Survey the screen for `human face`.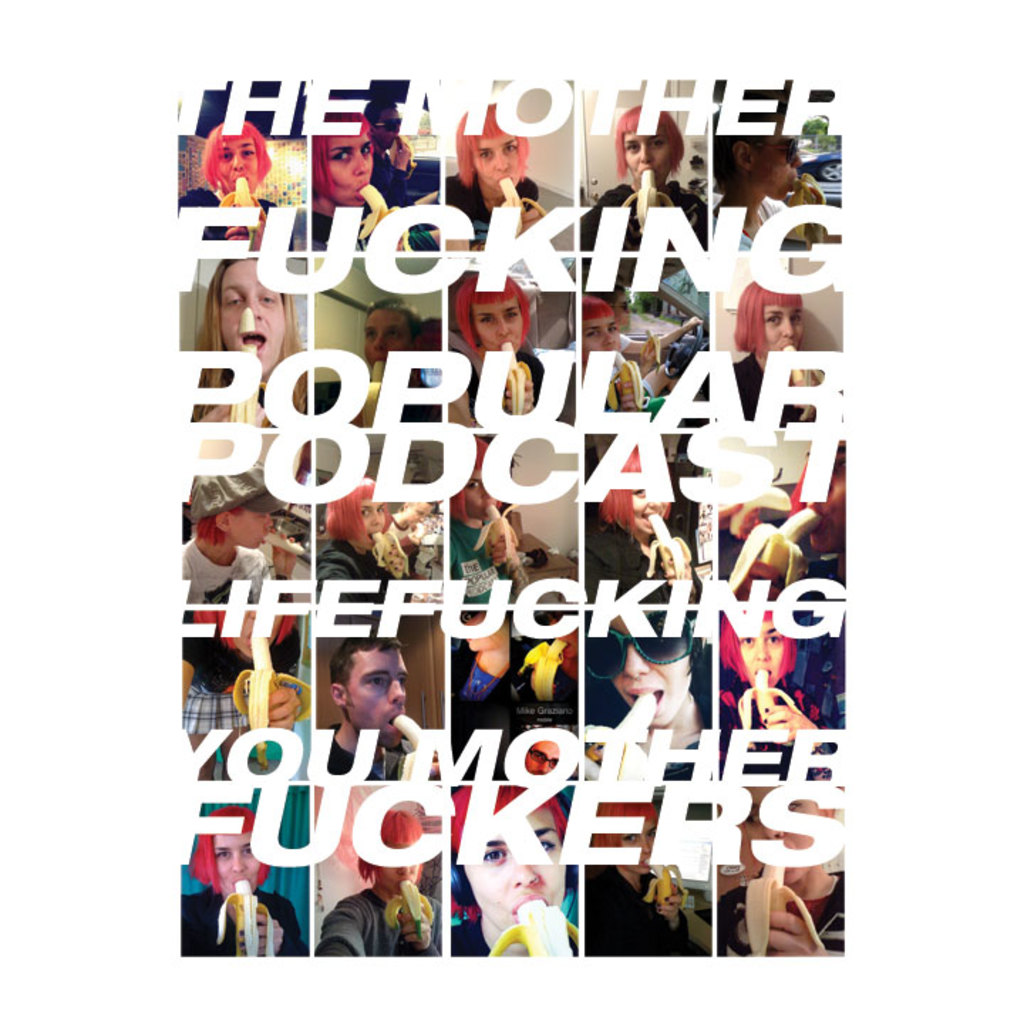
Survey found: (469,804,556,919).
